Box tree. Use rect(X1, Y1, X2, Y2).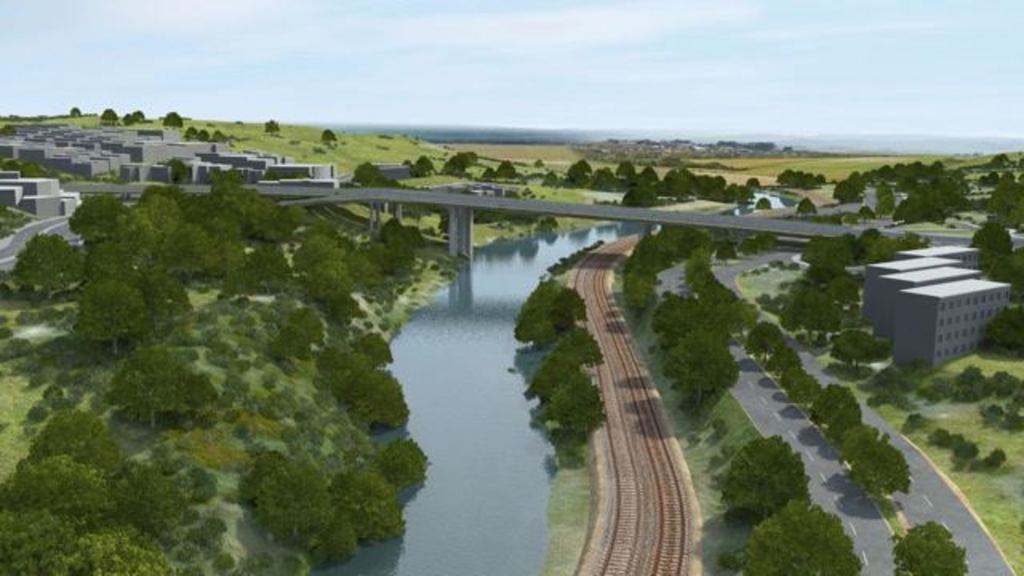
rect(259, 117, 280, 134).
